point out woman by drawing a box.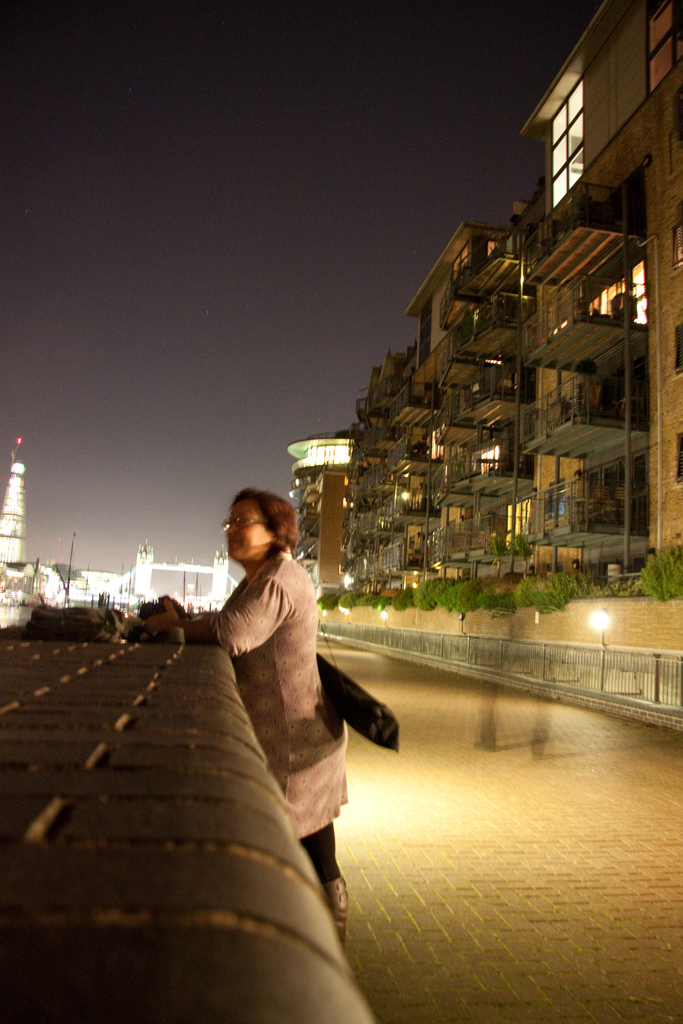
x1=131 y1=481 x2=352 y2=946.
